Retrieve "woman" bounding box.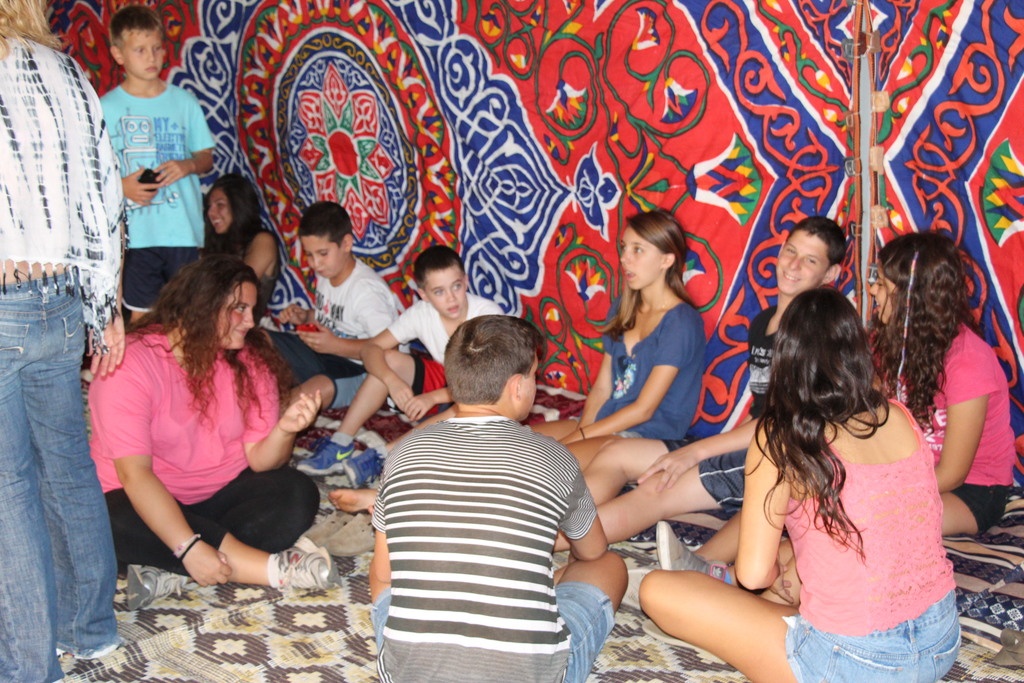
Bounding box: left=637, top=284, right=966, bottom=682.
